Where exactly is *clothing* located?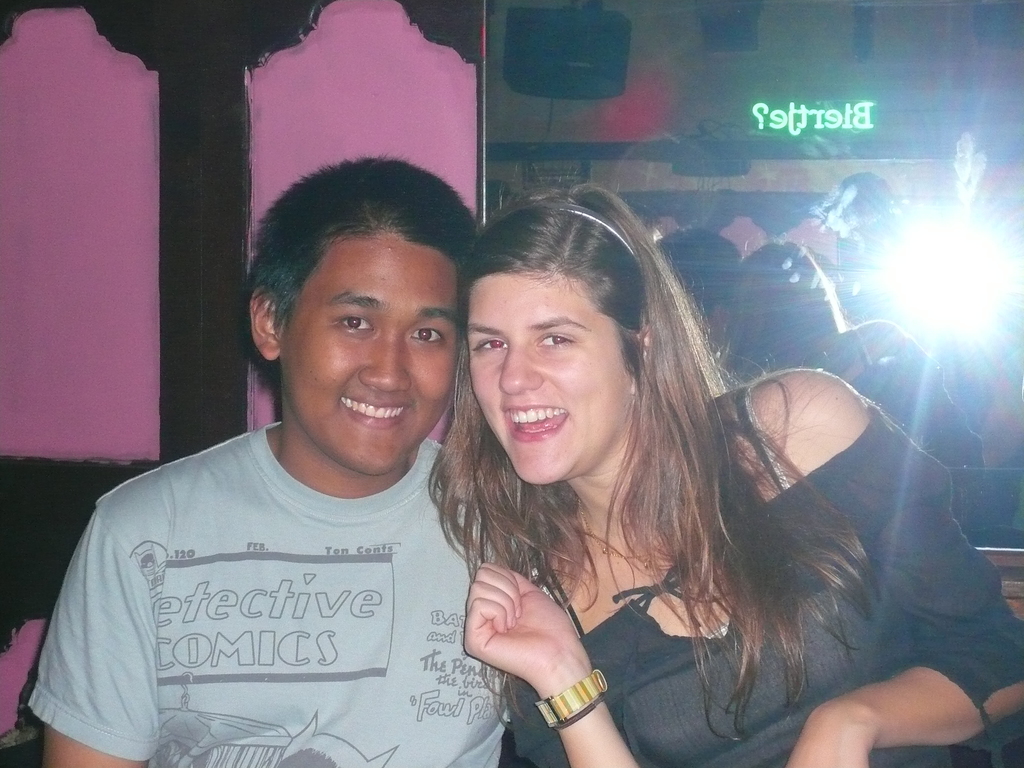
Its bounding box is [left=510, top=381, right=1023, bottom=767].
